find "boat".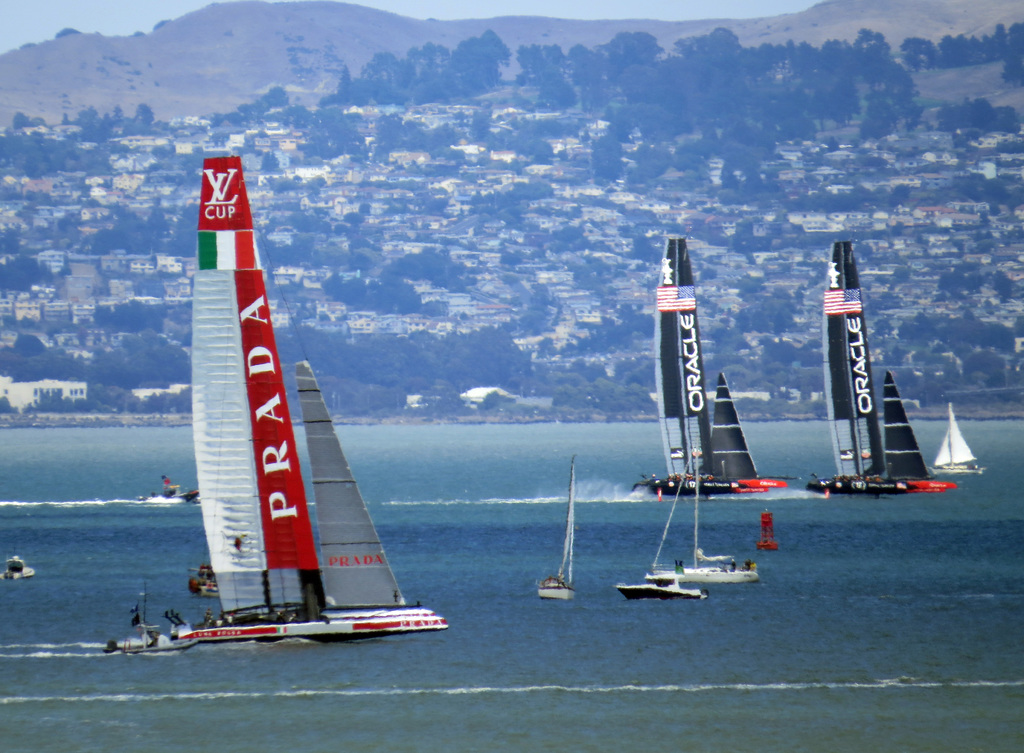
(left=648, top=448, right=762, bottom=583).
